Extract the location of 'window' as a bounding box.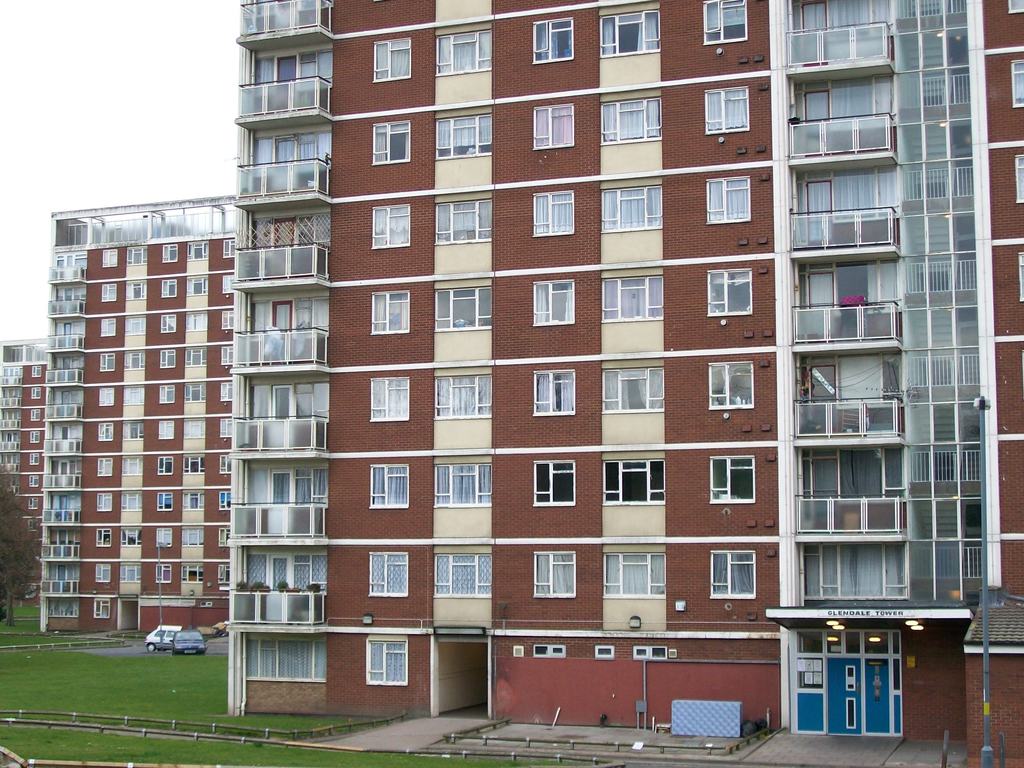
l=66, t=493, r=83, b=510.
